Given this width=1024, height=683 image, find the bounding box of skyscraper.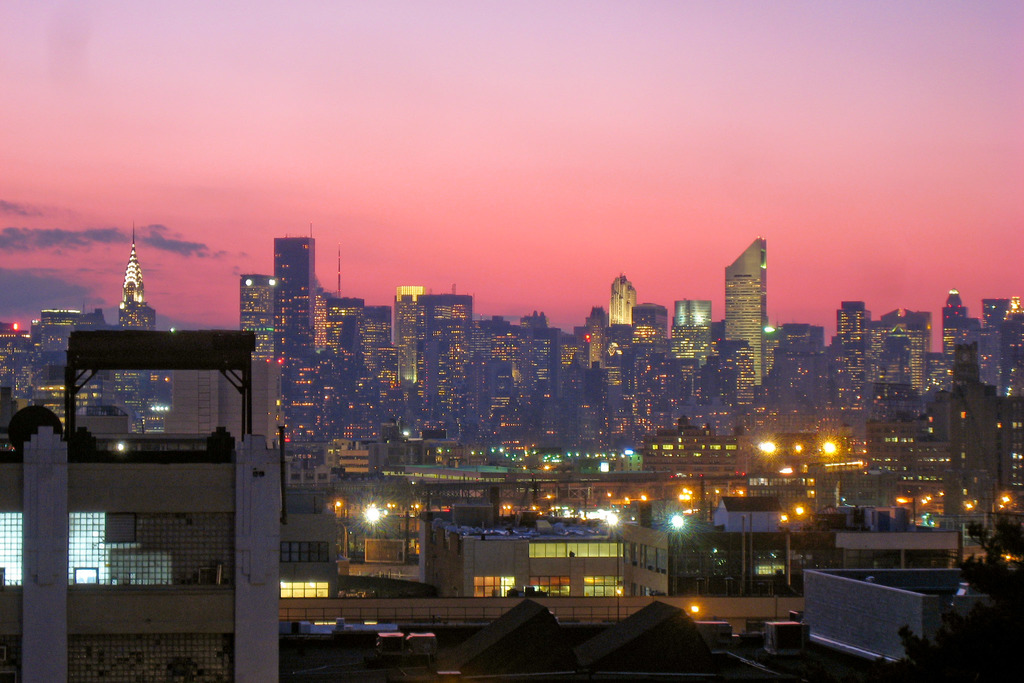
box=[608, 268, 637, 327].
